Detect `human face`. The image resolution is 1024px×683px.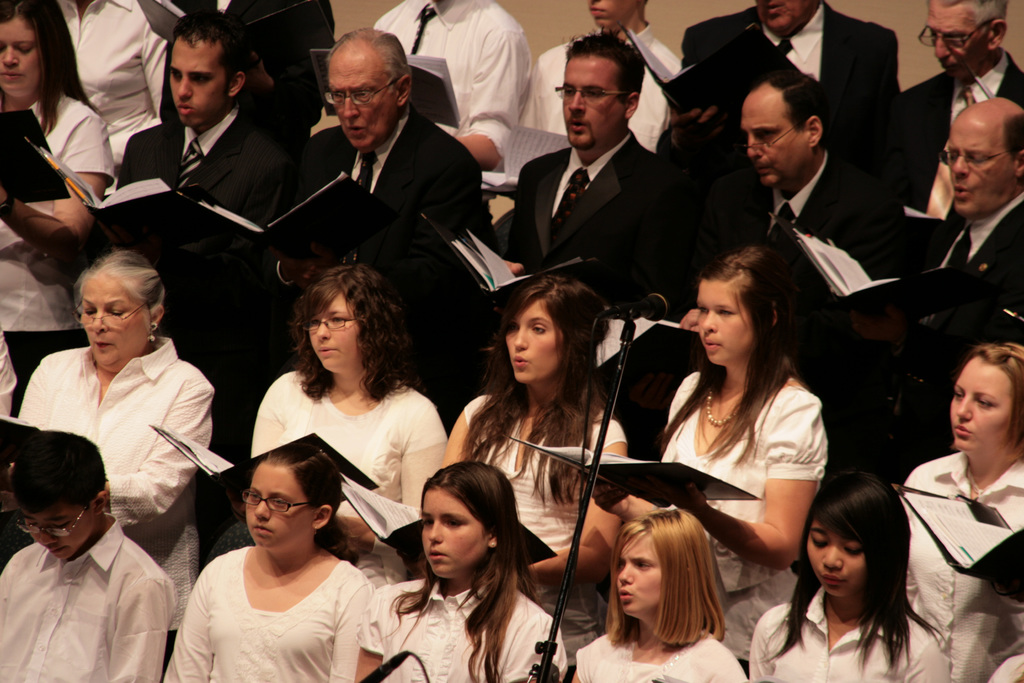
detection(564, 58, 625, 147).
